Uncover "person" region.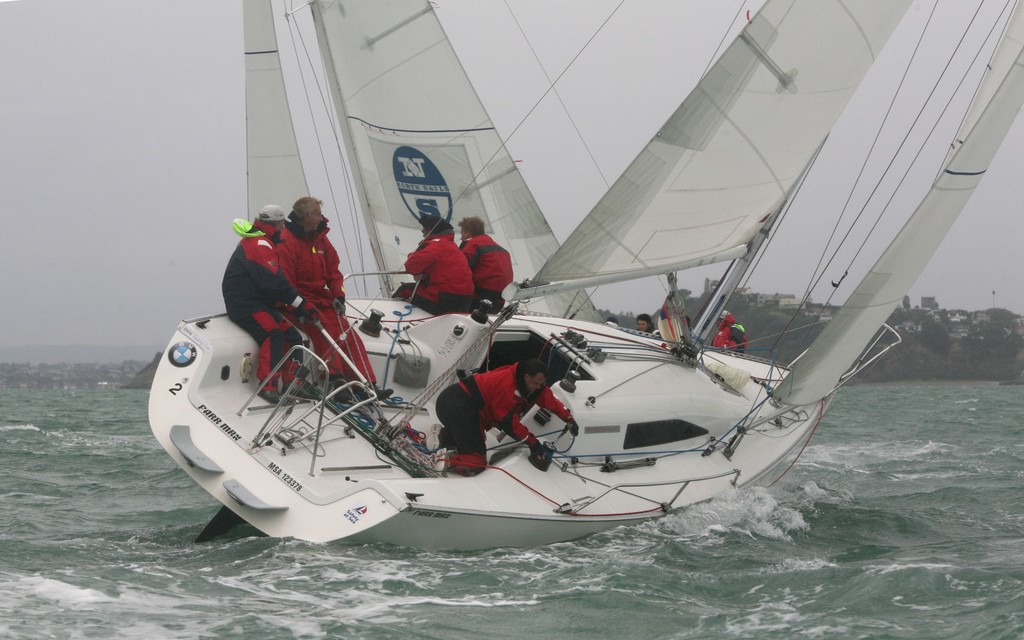
Uncovered: detection(438, 356, 572, 481).
